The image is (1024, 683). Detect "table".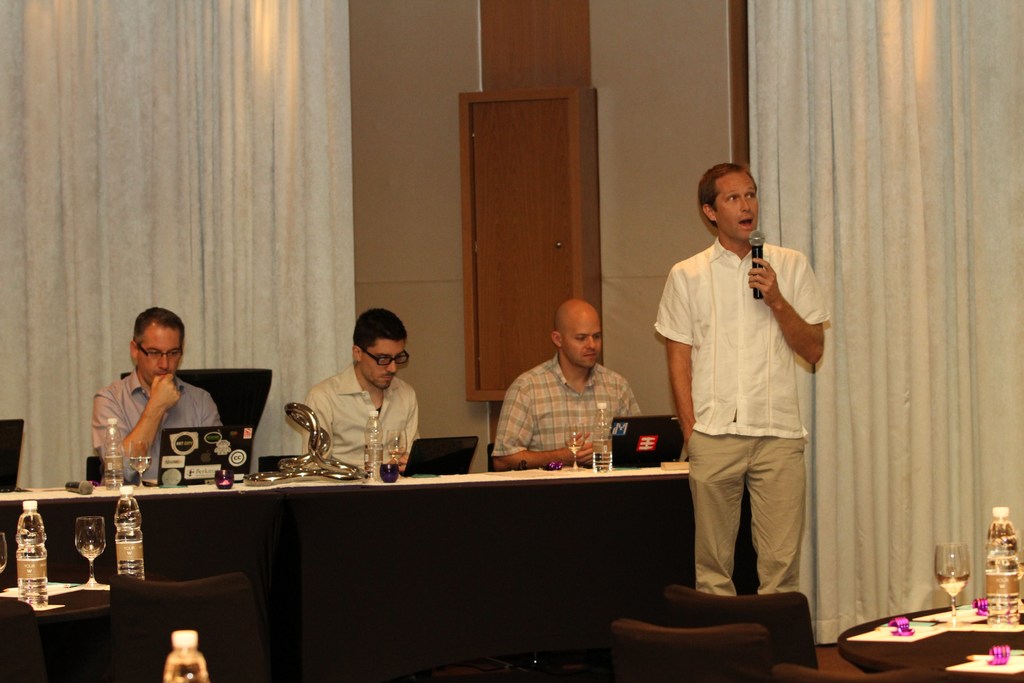
Detection: [0, 456, 760, 682].
